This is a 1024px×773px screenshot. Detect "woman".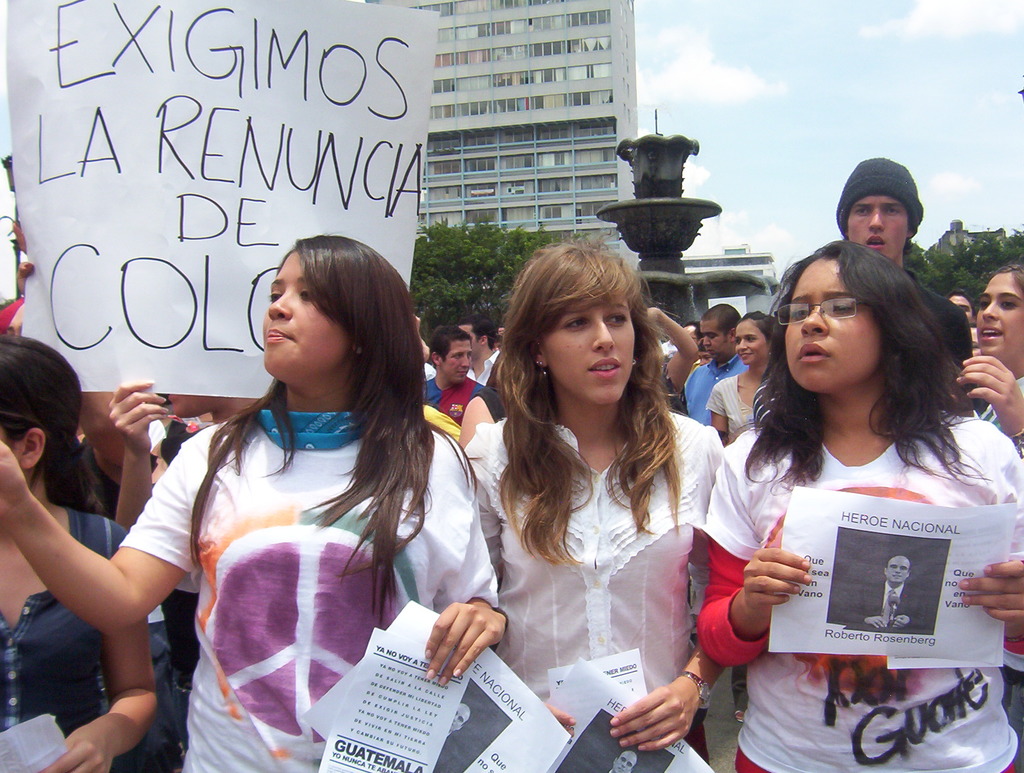
(x1=0, y1=235, x2=516, y2=772).
